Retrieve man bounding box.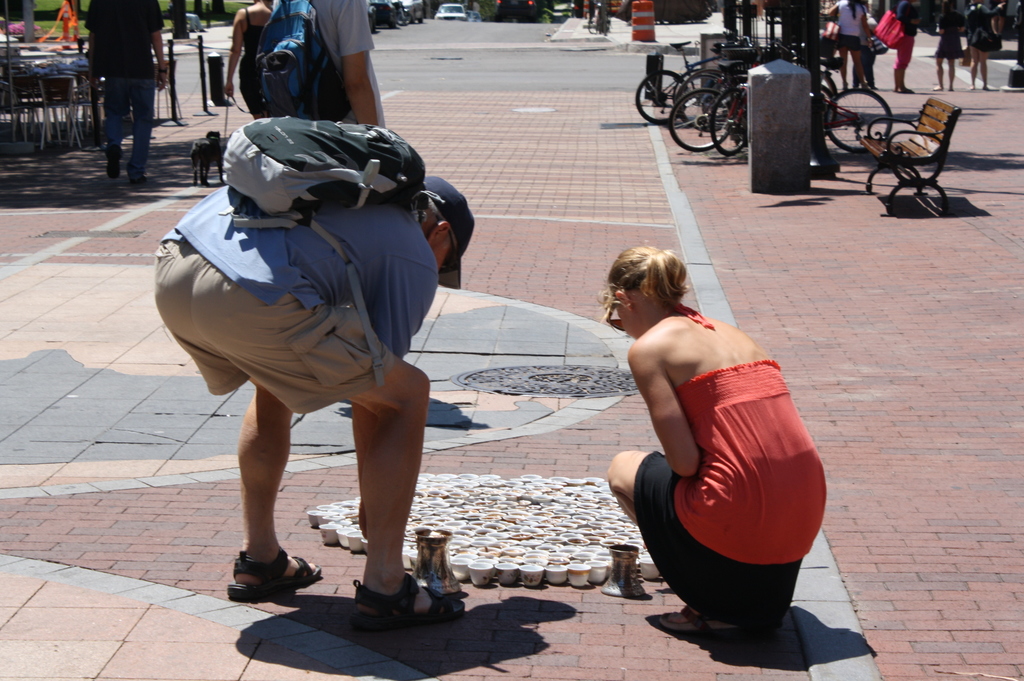
Bounding box: x1=147 y1=169 x2=483 y2=625.
